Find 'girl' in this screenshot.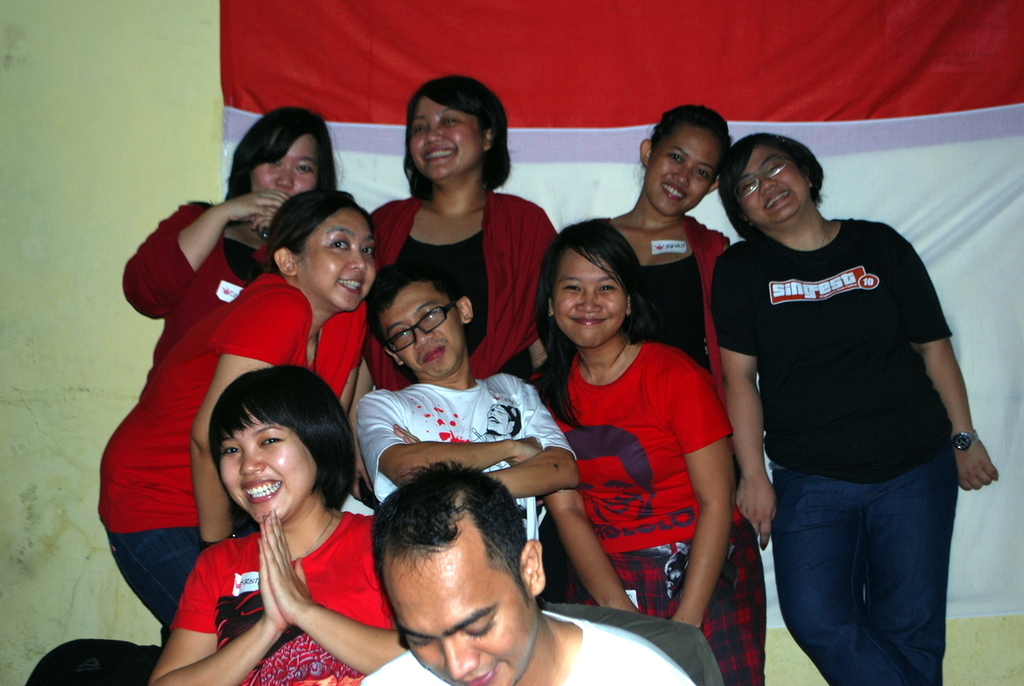
The bounding box for 'girl' is x1=346, y1=73, x2=561, y2=602.
